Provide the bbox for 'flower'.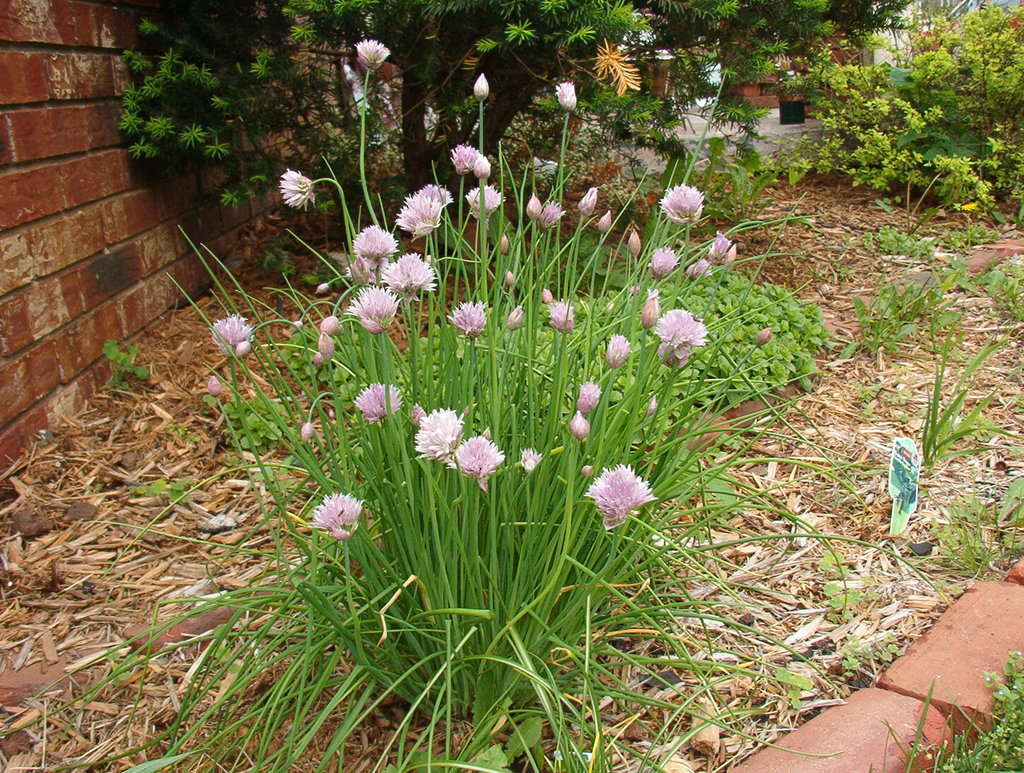
locate(577, 382, 603, 412).
